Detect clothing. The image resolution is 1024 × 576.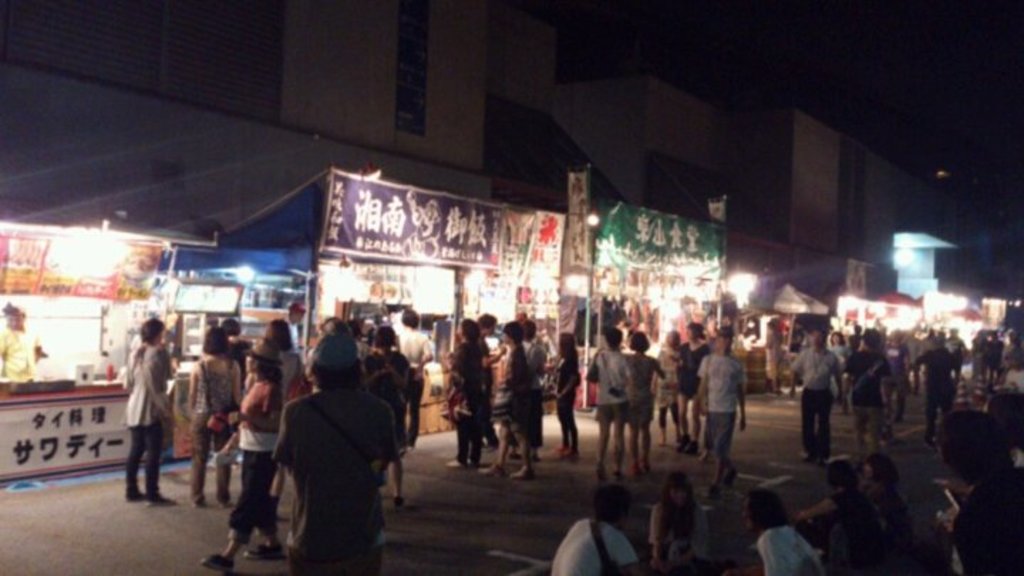
{"x1": 525, "y1": 336, "x2": 540, "y2": 424}.
